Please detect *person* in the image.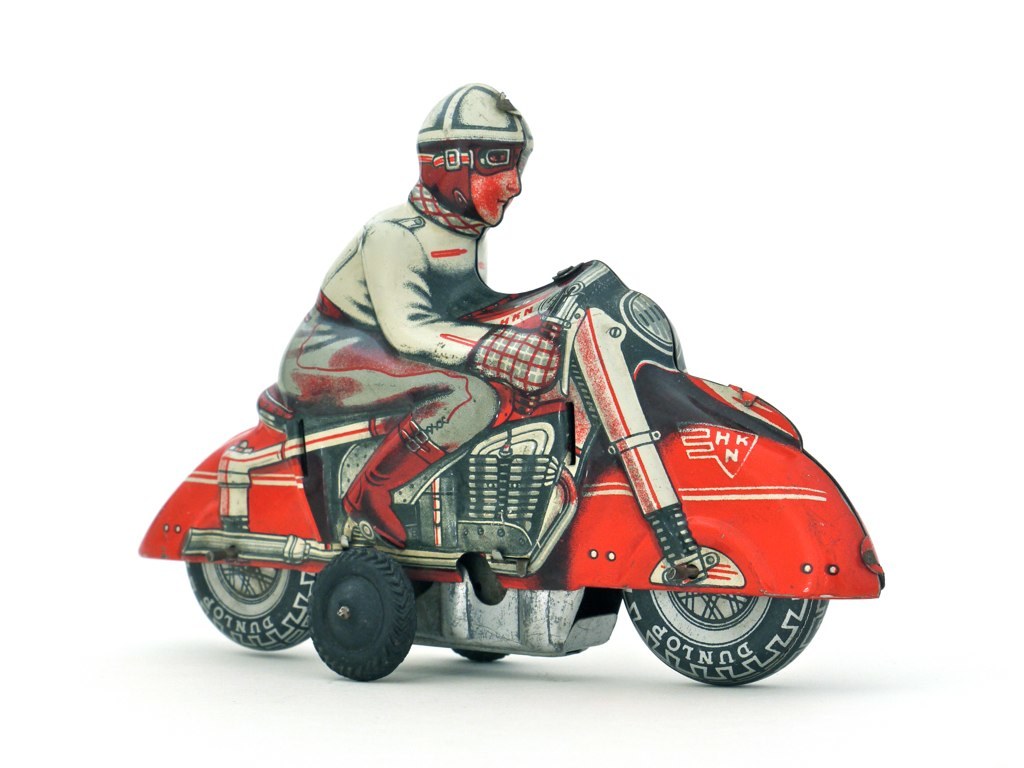
region(277, 74, 562, 550).
